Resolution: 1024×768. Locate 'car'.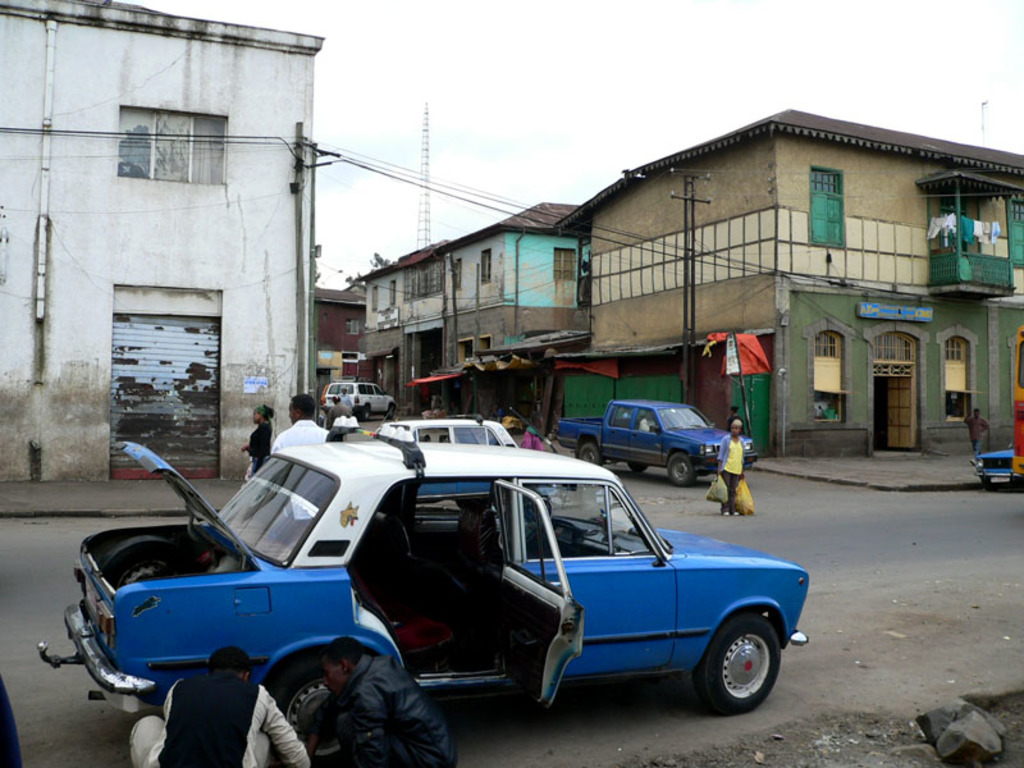
region(314, 371, 399, 419).
